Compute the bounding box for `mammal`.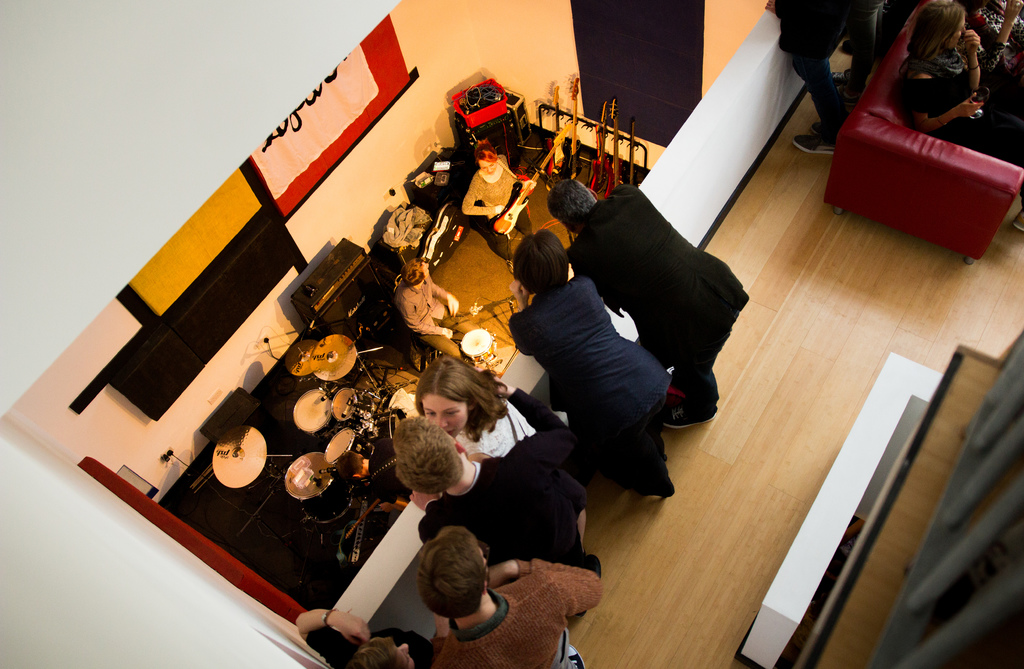
{"left": 890, "top": 1, "right": 1023, "bottom": 233}.
